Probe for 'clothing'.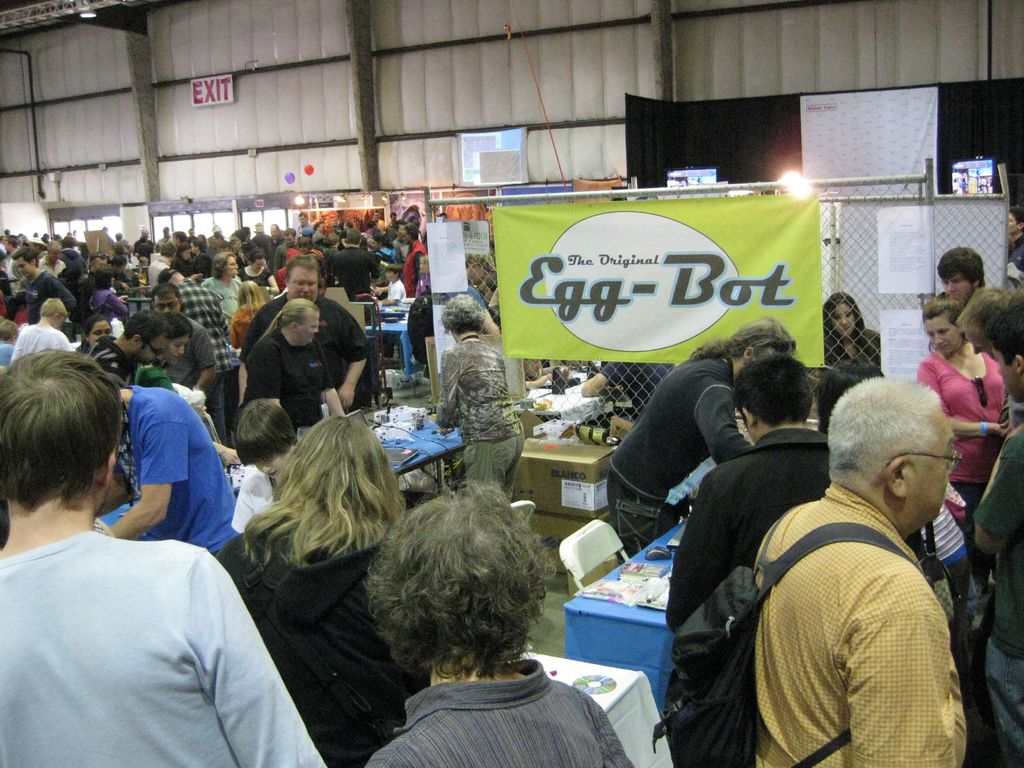
Probe result: x1=205 y1=269 x2=245 y2=319.
